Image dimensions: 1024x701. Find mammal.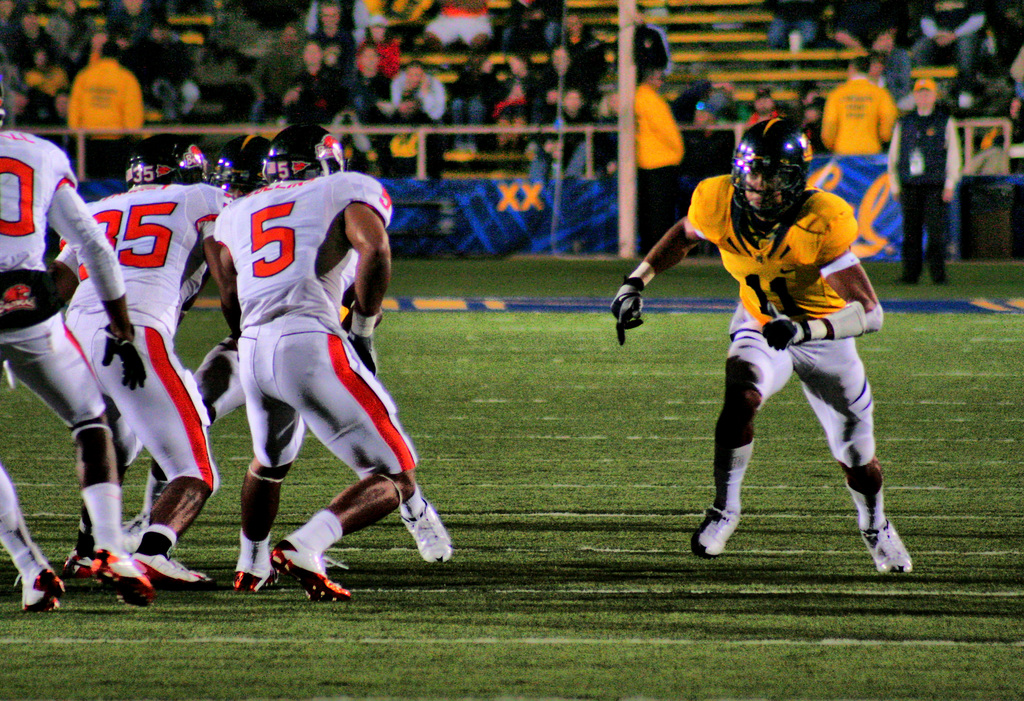
box=[637, 65, 685, 253].
